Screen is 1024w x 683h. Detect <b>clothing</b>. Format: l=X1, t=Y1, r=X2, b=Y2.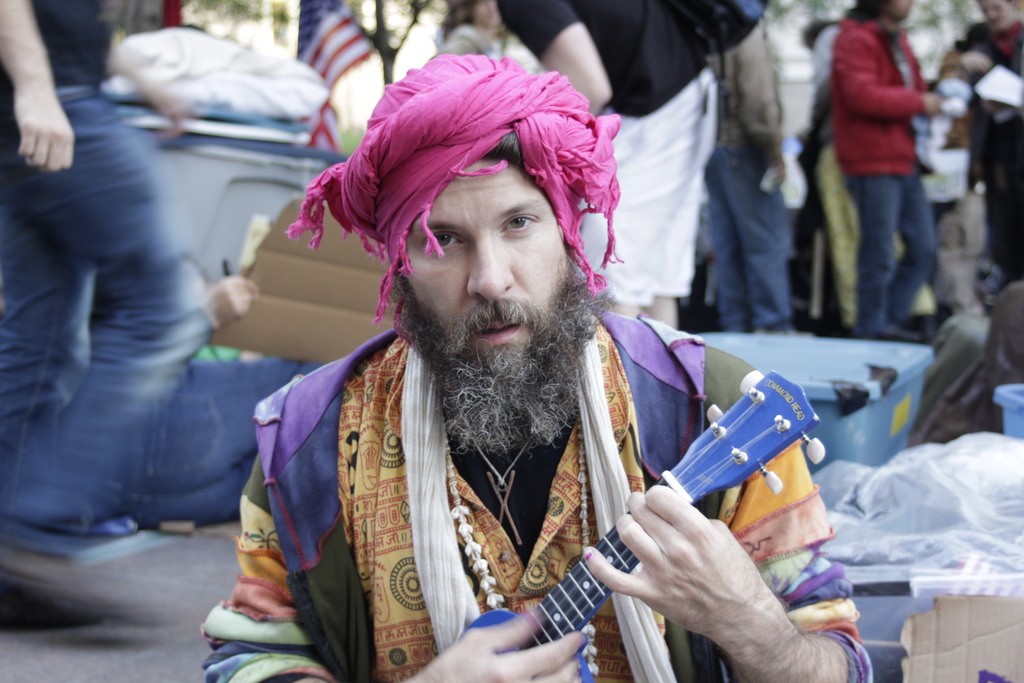
l=915, t=277, r=1023, b=444.
